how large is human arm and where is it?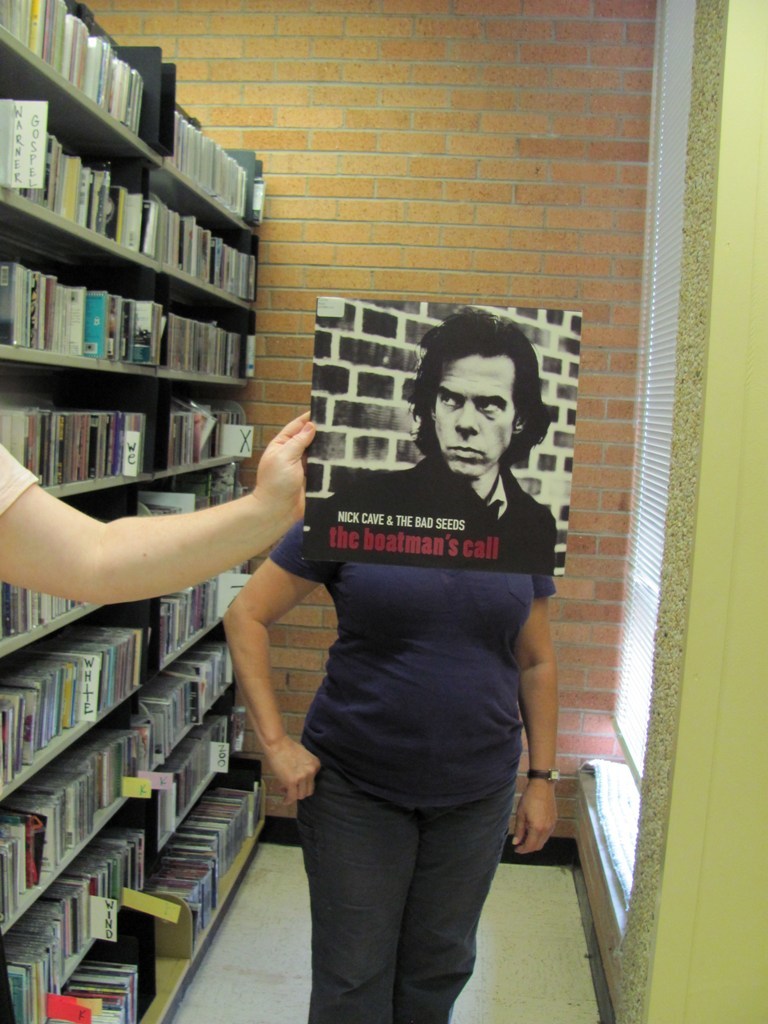
Bounding box: <region>0, 448, 263, 616</region>.
